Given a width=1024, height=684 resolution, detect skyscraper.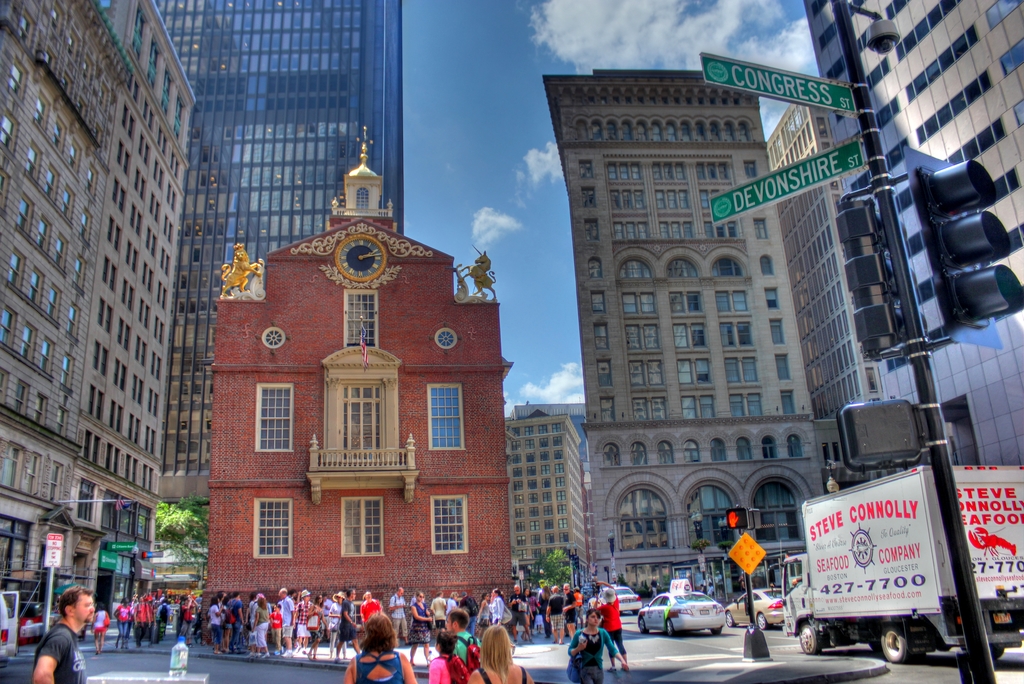
538/79/825/635.
